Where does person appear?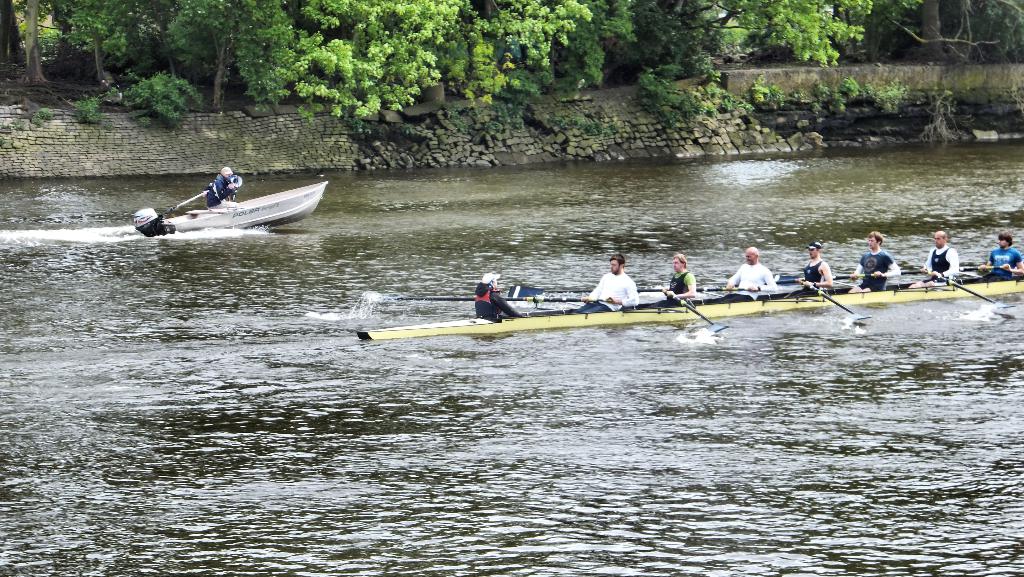
Appears at select_region(977, 232, 1023, 278).
